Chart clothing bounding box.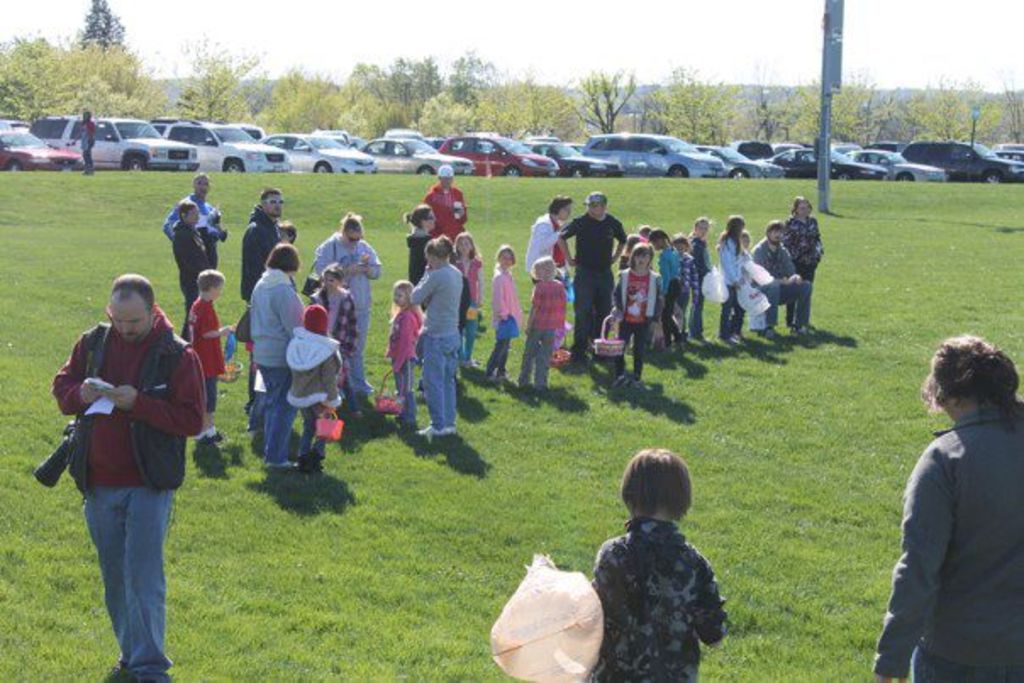
Charted: <bbox>590, 514, 727, 681</bbox>.
